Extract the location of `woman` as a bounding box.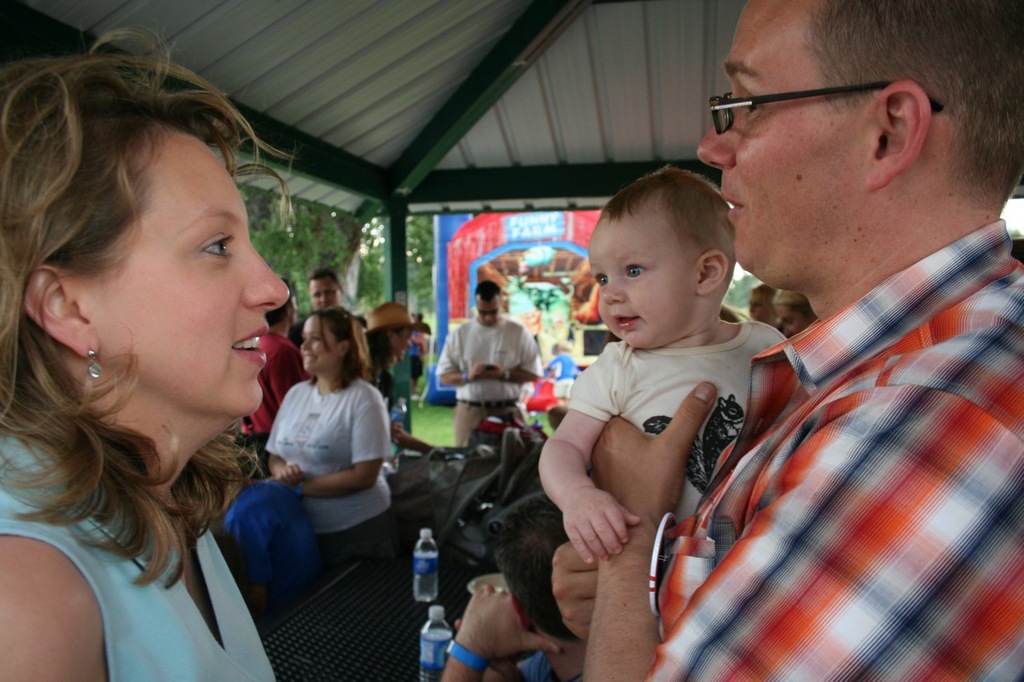
[265,302,390,567].
